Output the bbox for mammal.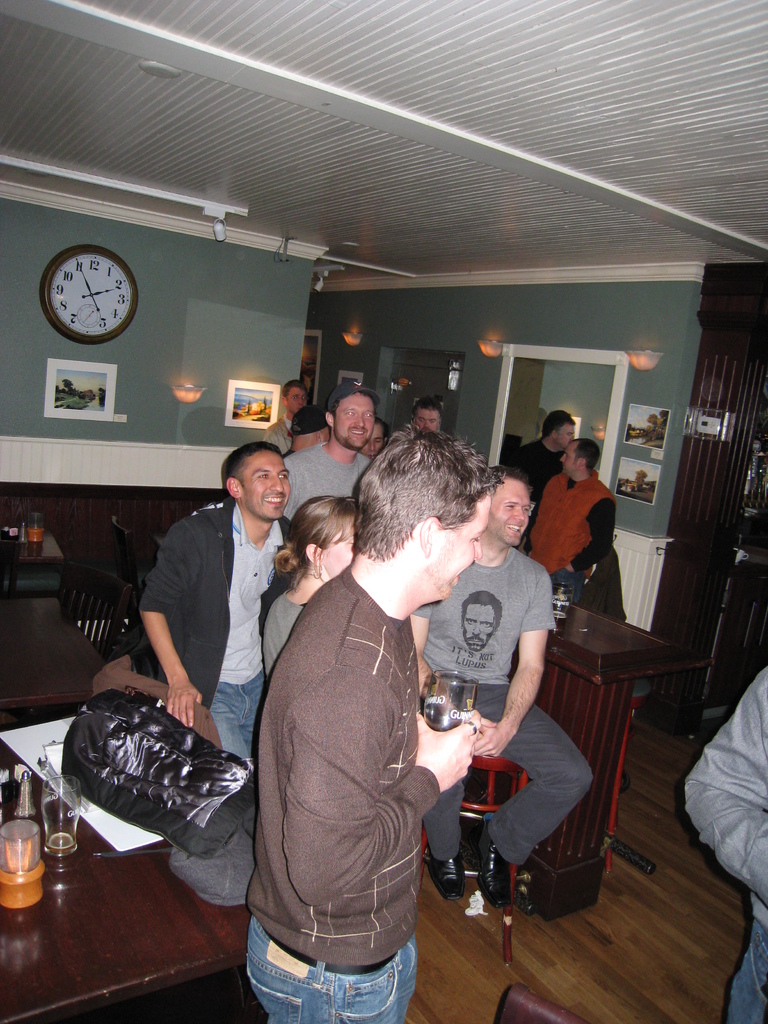
(282,381,373,522).
